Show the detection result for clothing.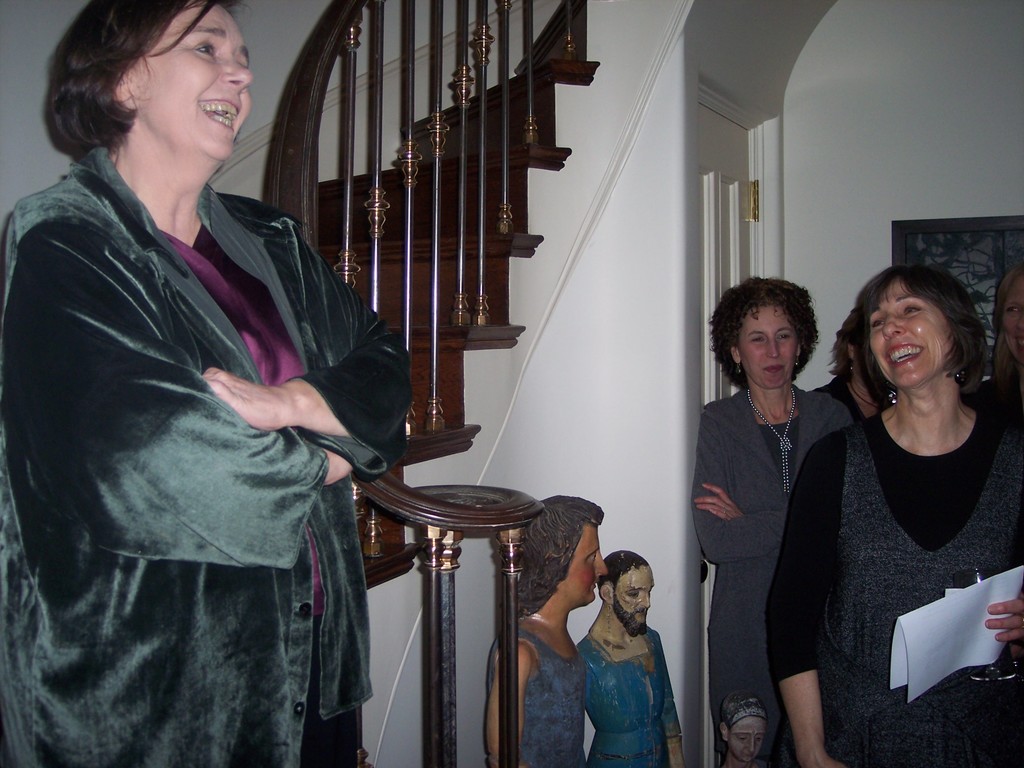
left=579, top=627, right=683, bottom=765.
